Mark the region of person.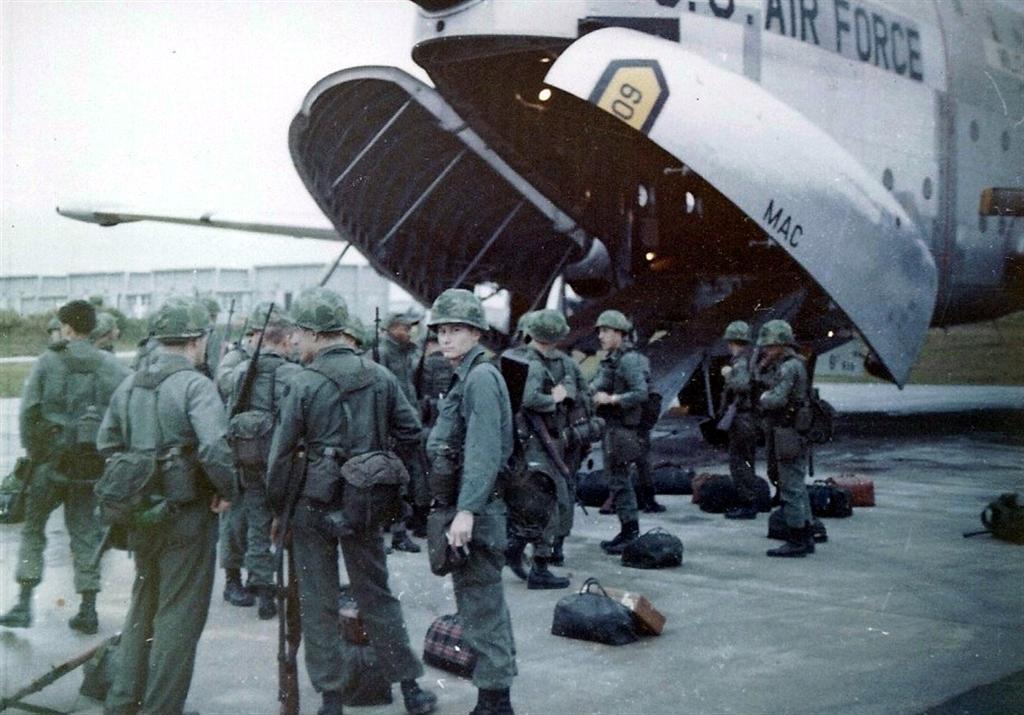
Region: (x1=365, y1=313, x2=424, y2=550).
